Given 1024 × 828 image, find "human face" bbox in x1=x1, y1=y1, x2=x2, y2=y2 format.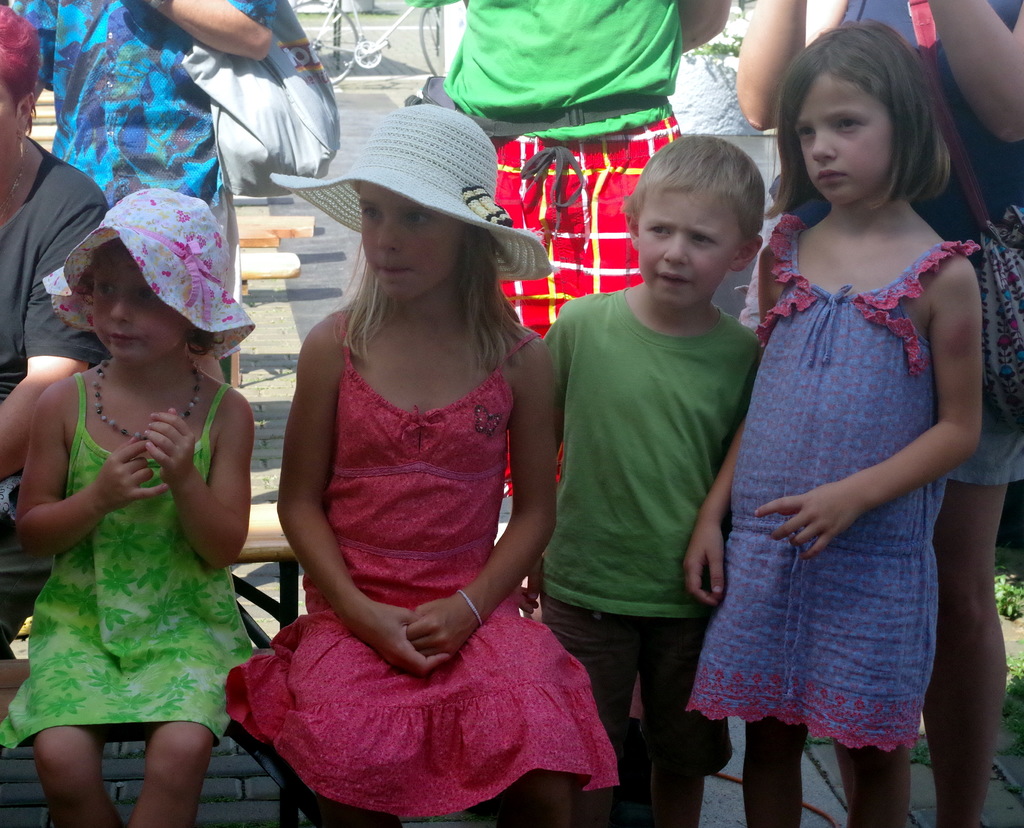
x1=90, y1=245, x2=183, y2=368.
